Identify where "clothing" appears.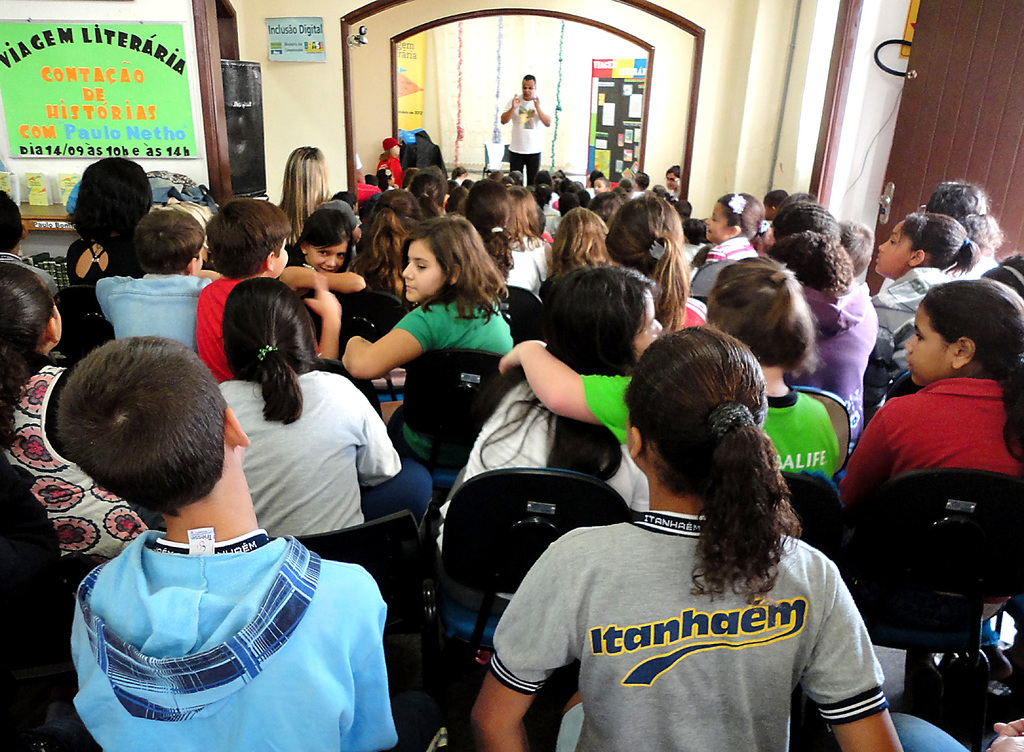
Appears at rect(383, 299, 518, 519).
